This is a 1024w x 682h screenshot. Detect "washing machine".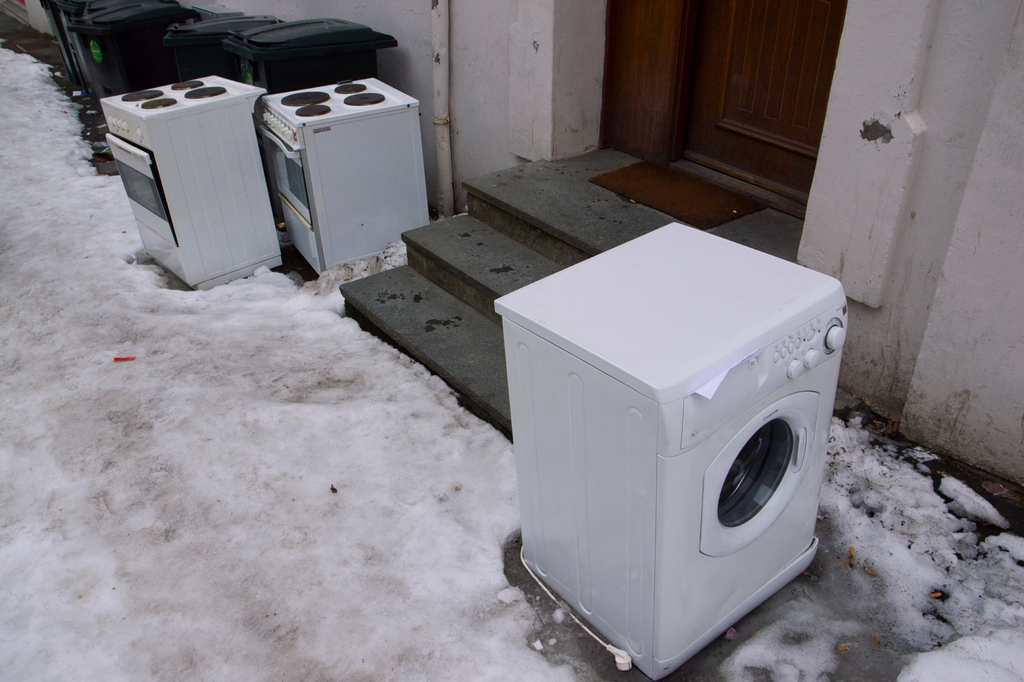
[492, 218, 851, 681].
